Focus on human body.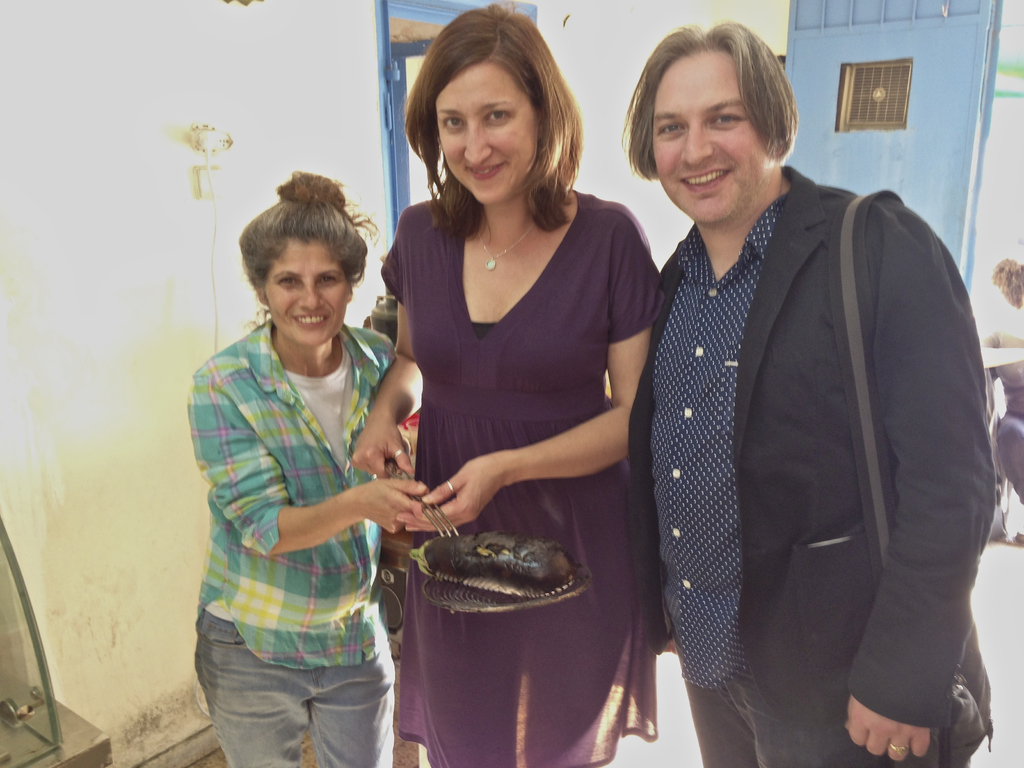
Focused at bbox=[632, 12, 1015, 767].
